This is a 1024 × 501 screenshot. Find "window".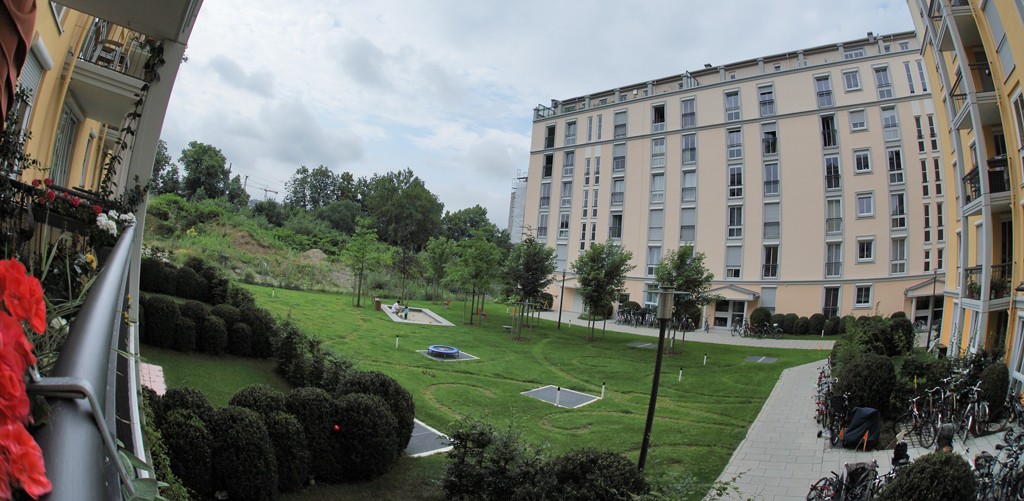
Bounding box: (left=872, top=72, right=894, bottom=99).
